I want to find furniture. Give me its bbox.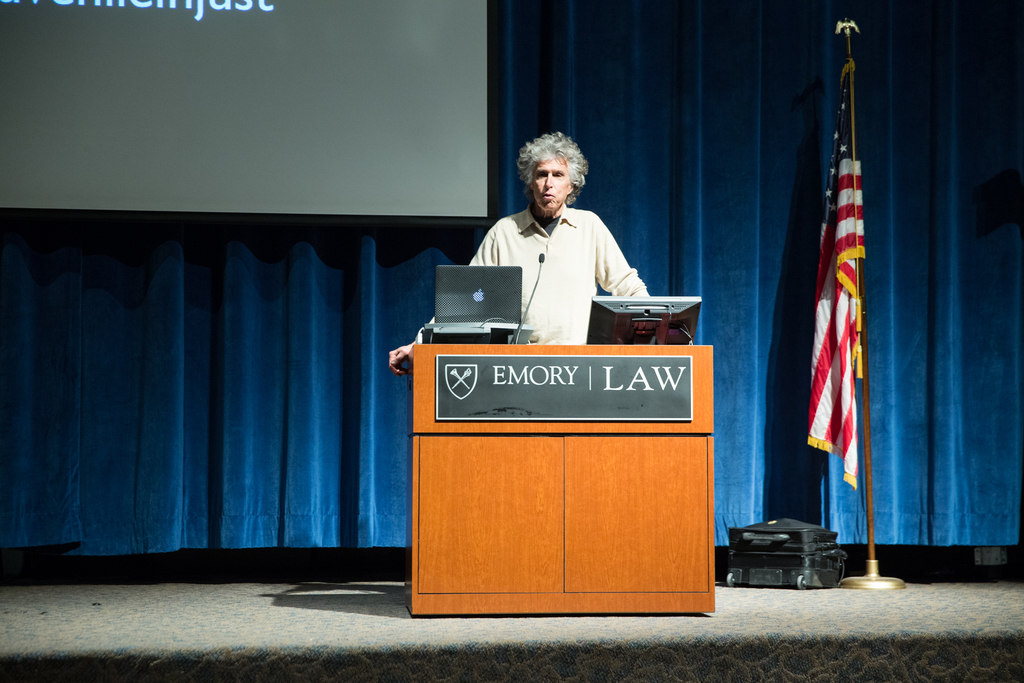
locate(396, 344, 712, 618).
